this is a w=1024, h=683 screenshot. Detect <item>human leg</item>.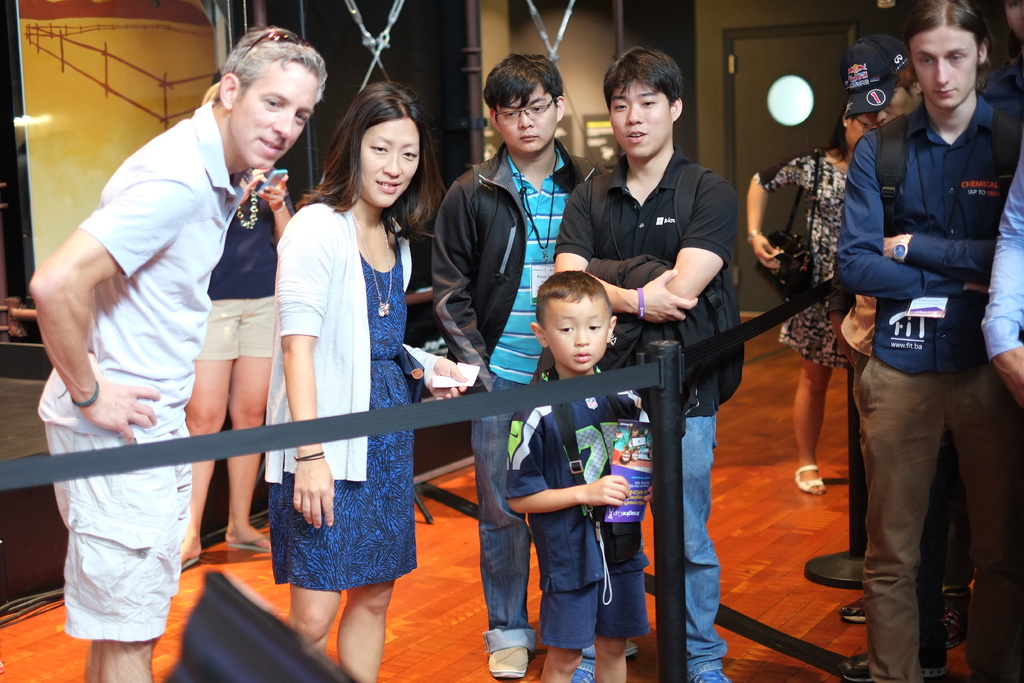
bbox=(788, 356, 834, 497).
